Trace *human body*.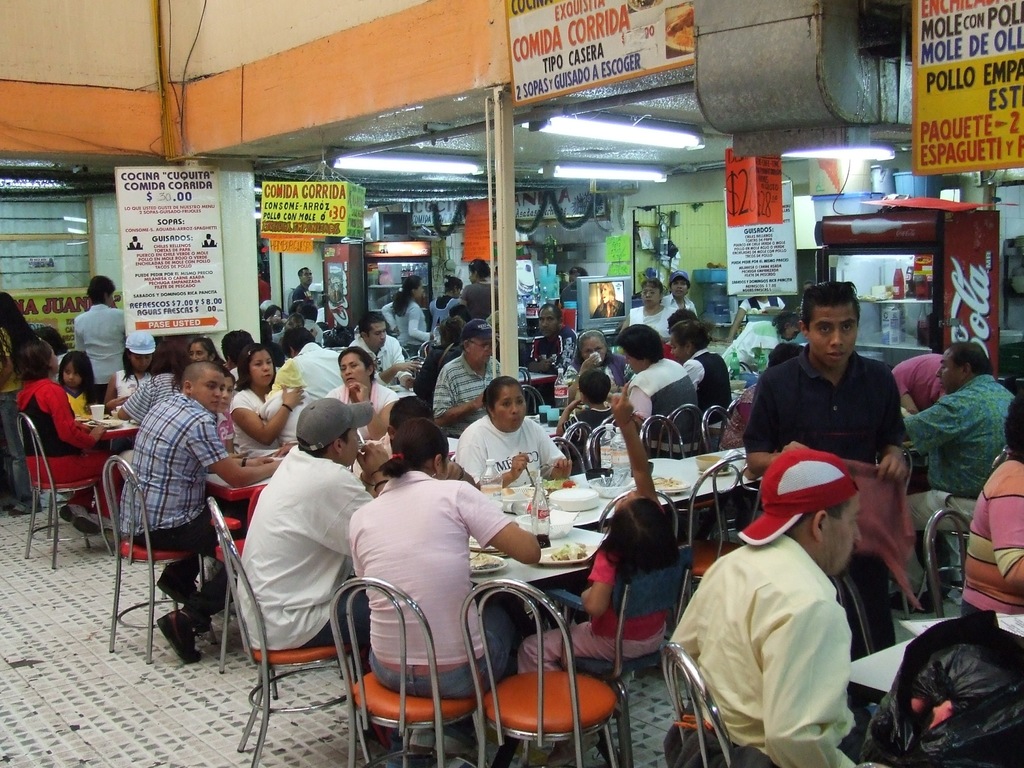
Traced to detection(525, 298, 575, 369).
